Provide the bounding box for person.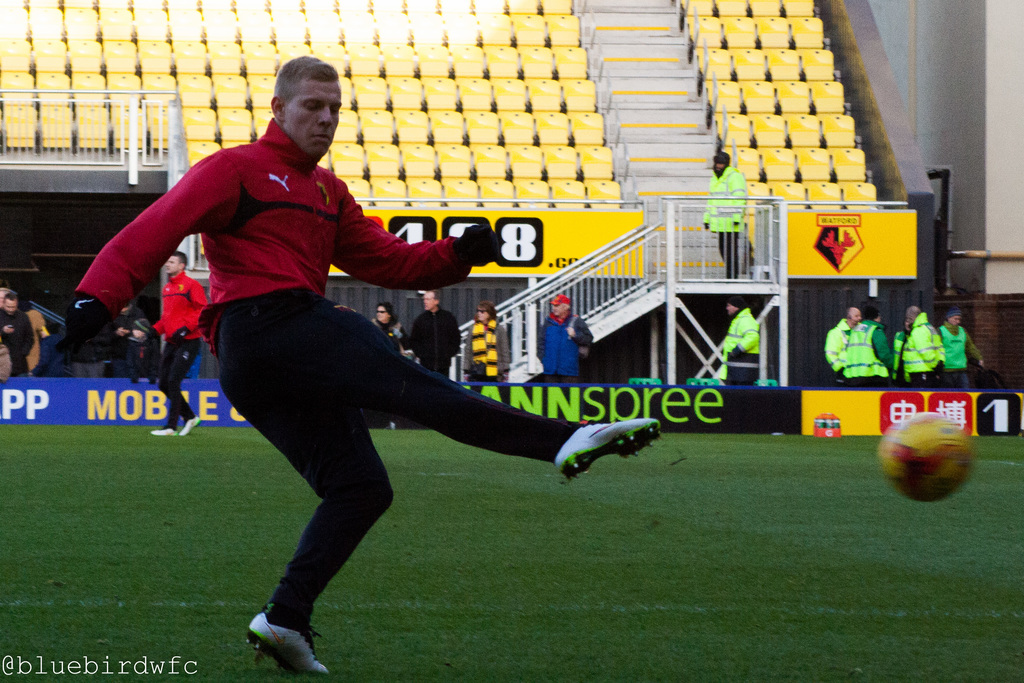
[left=899, top=304, right=954, bottom=386].
